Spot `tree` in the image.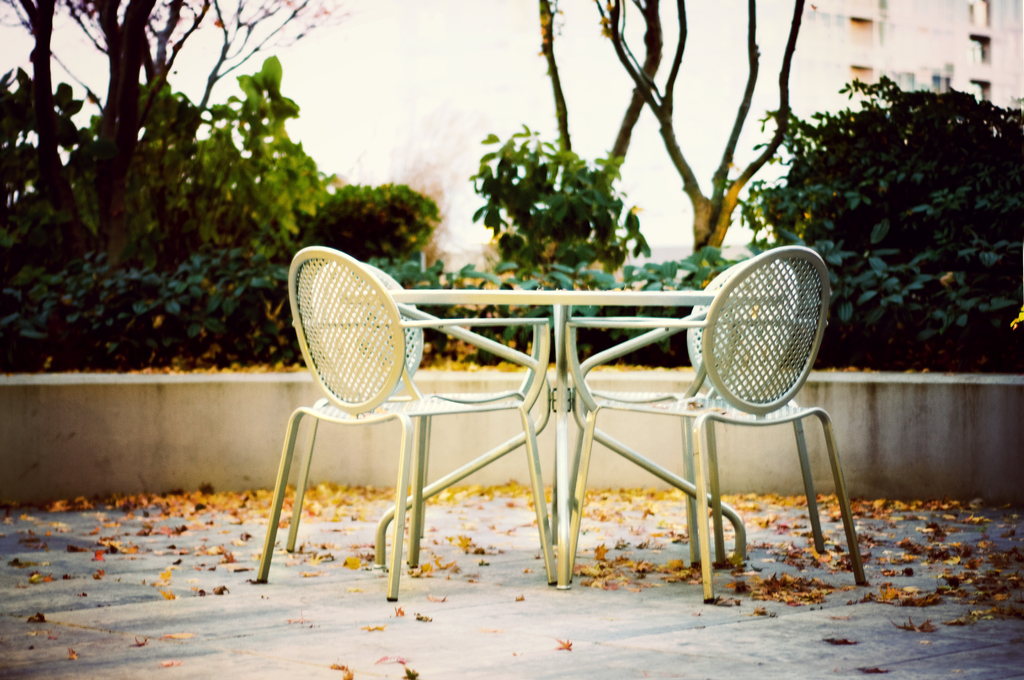
`tree` found at pyautogui.locateOnScreen(550, 0, 808, 335).
